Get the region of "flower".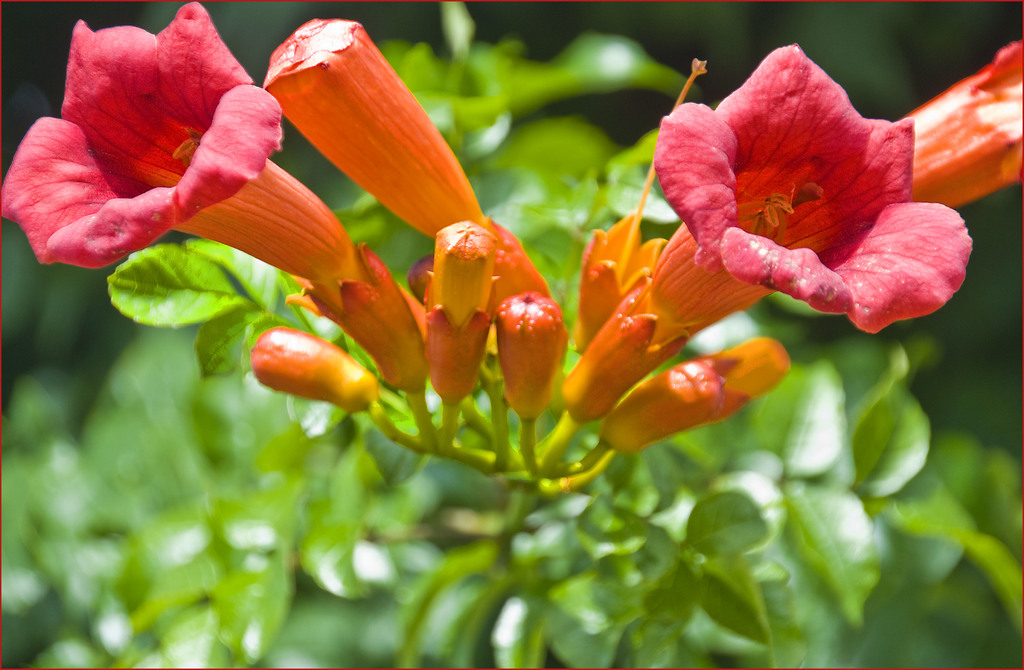
left=559, top=42, right=968, bottom=439.
